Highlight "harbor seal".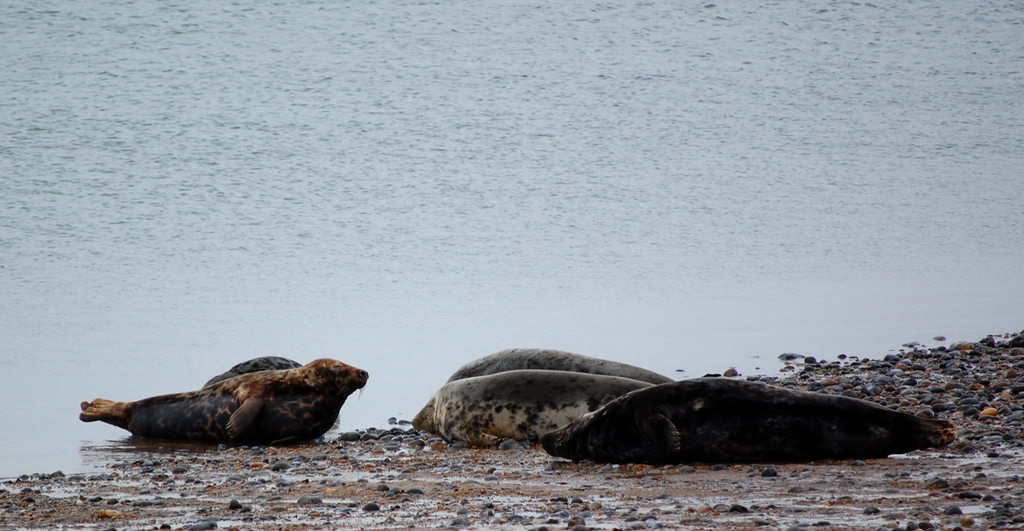
Highlighted region: (447,347,681,382).
